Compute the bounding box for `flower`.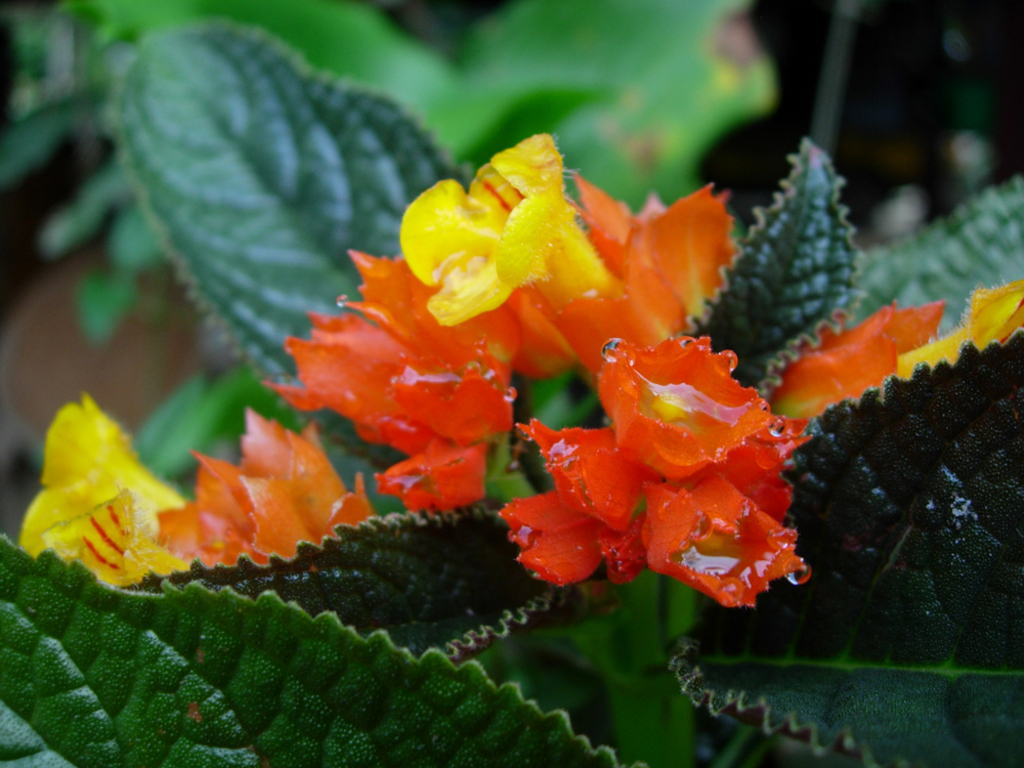
15 392 185 588.
